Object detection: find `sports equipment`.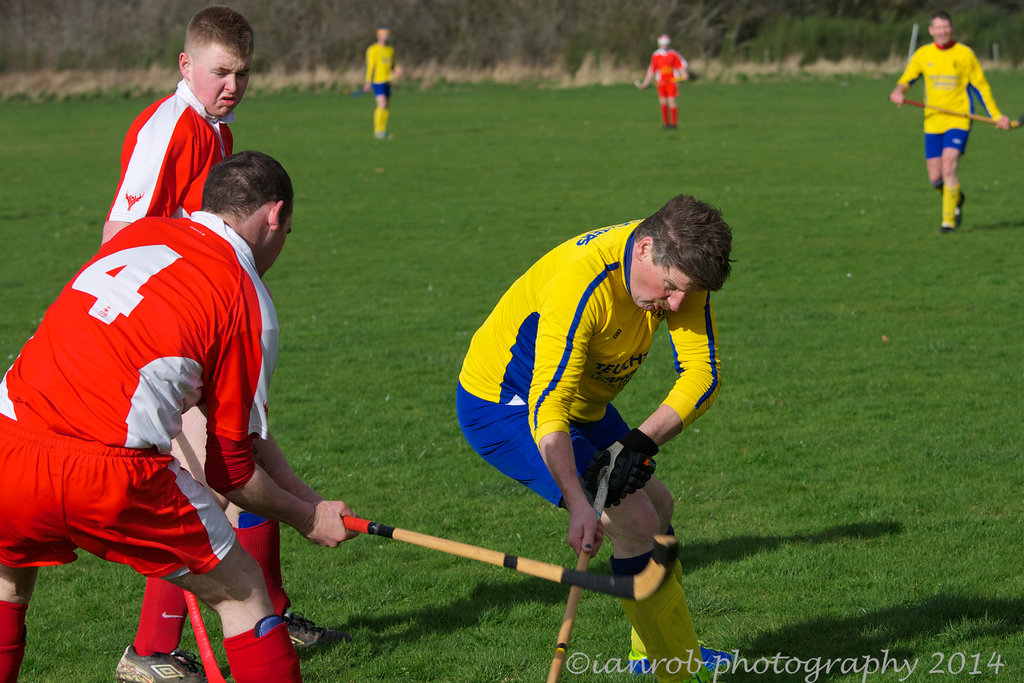
bbox(340, 516, 677, 603).
